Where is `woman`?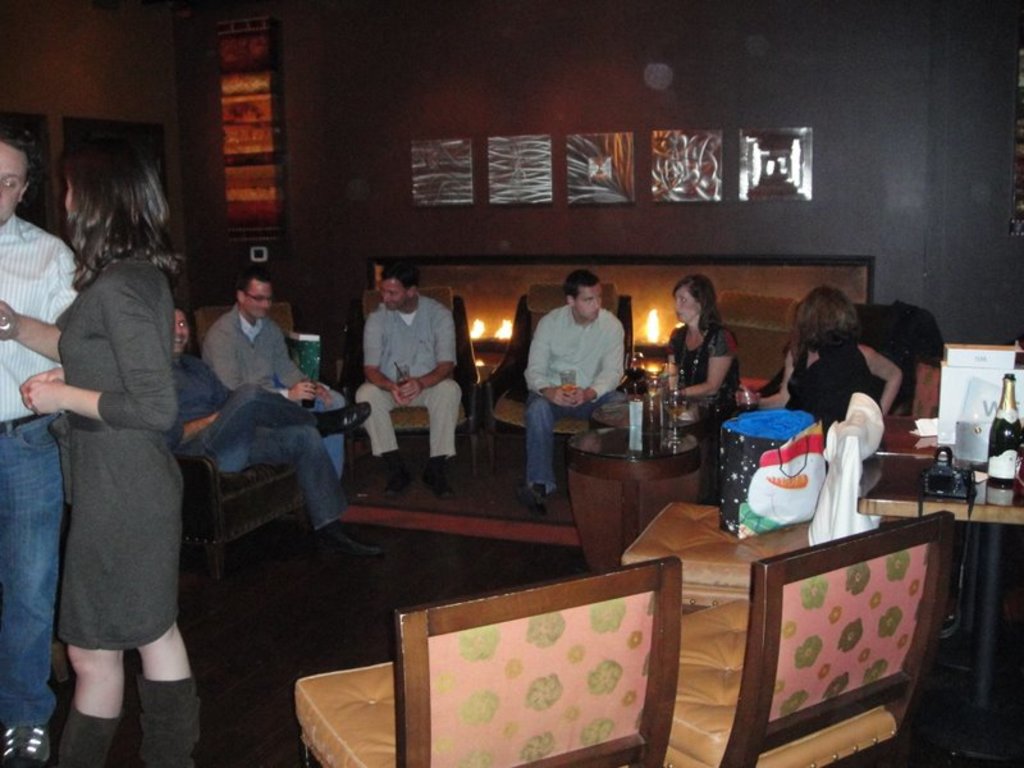
bbox(35, 128, 197, 759).
